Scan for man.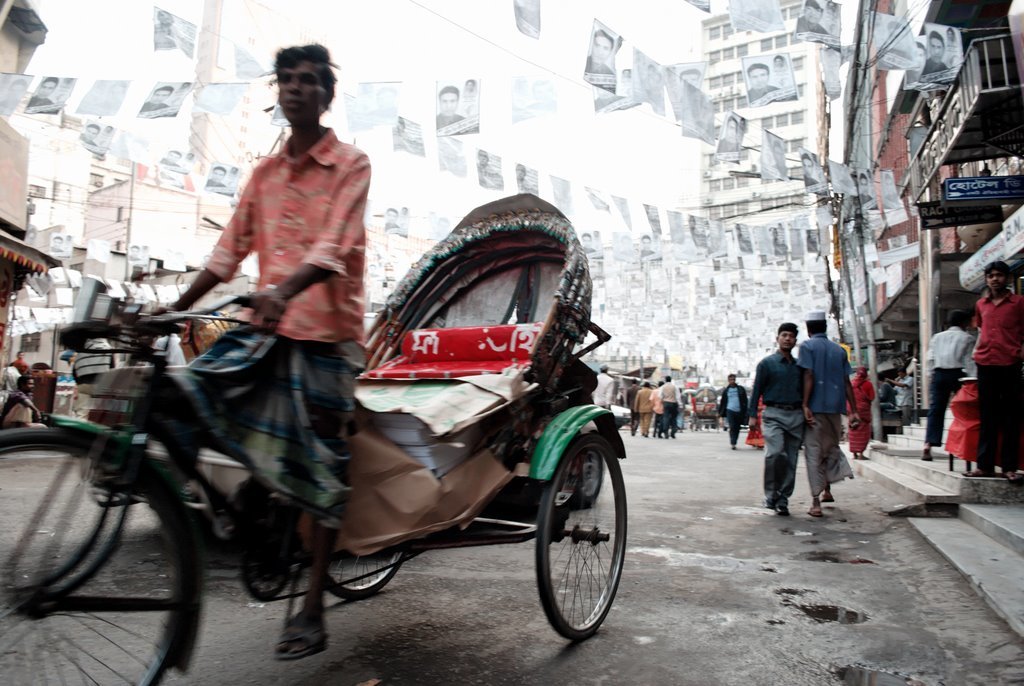
Scan result: crop(657, 372, 682, 437).
